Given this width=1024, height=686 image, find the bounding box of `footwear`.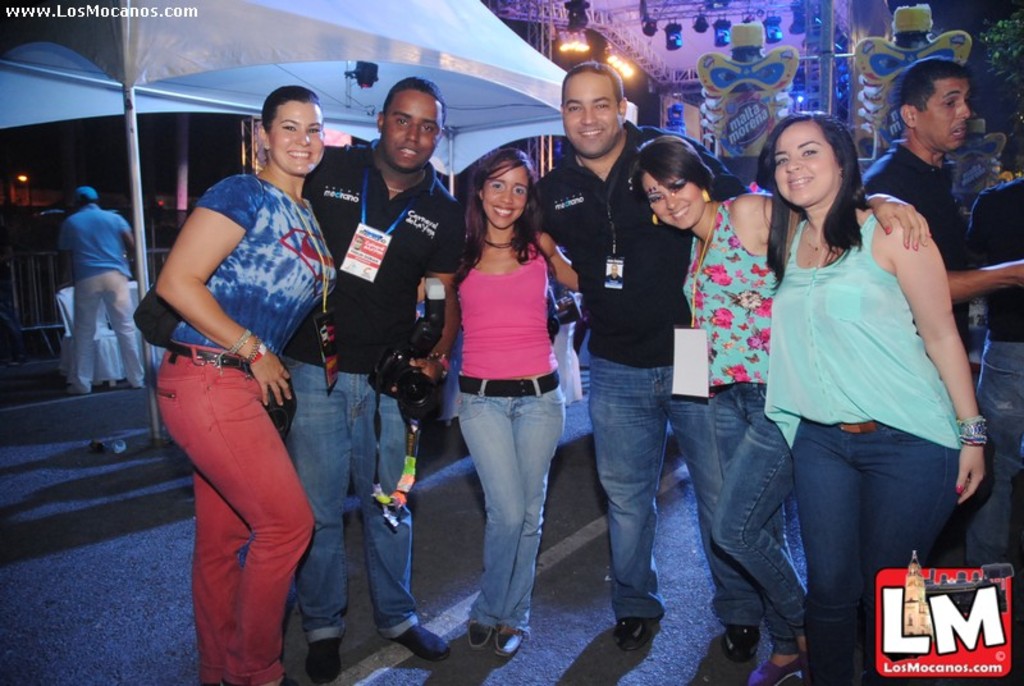
[left=301, top=627, right=340, bottom=685].
